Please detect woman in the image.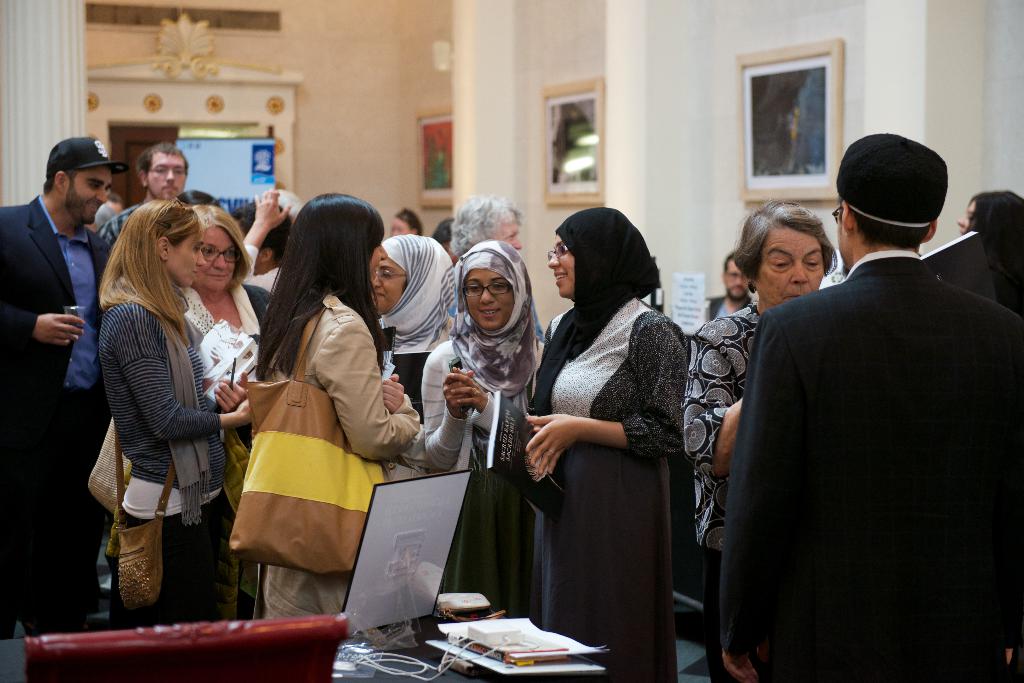
(left=419, top=242, right=551, bottom=618).
